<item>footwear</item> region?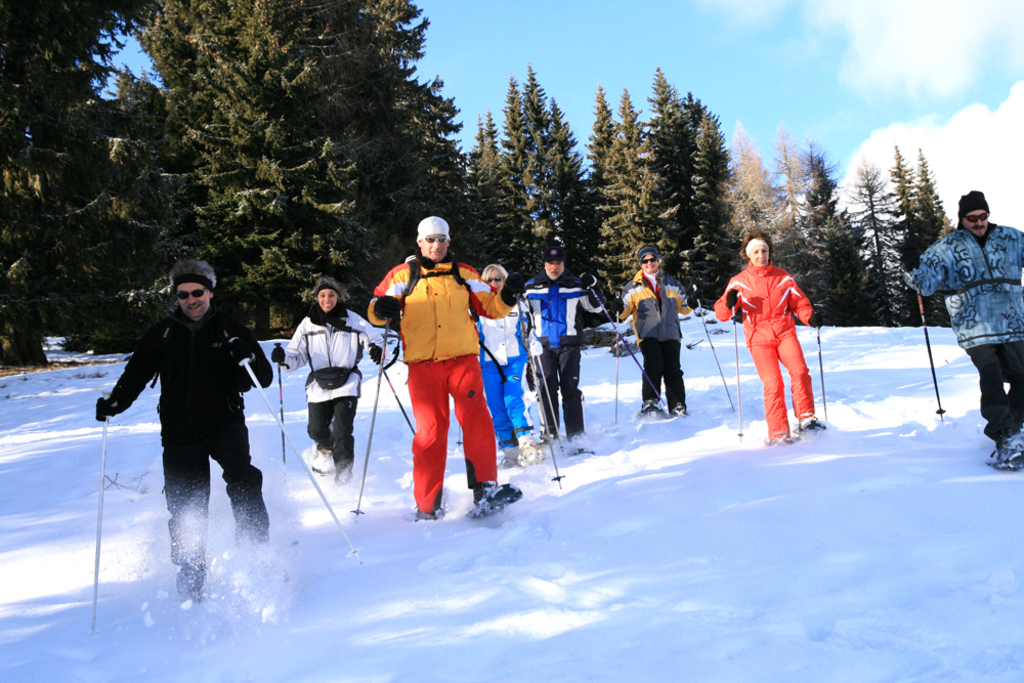
select_region(639, 396, 665, 411)
